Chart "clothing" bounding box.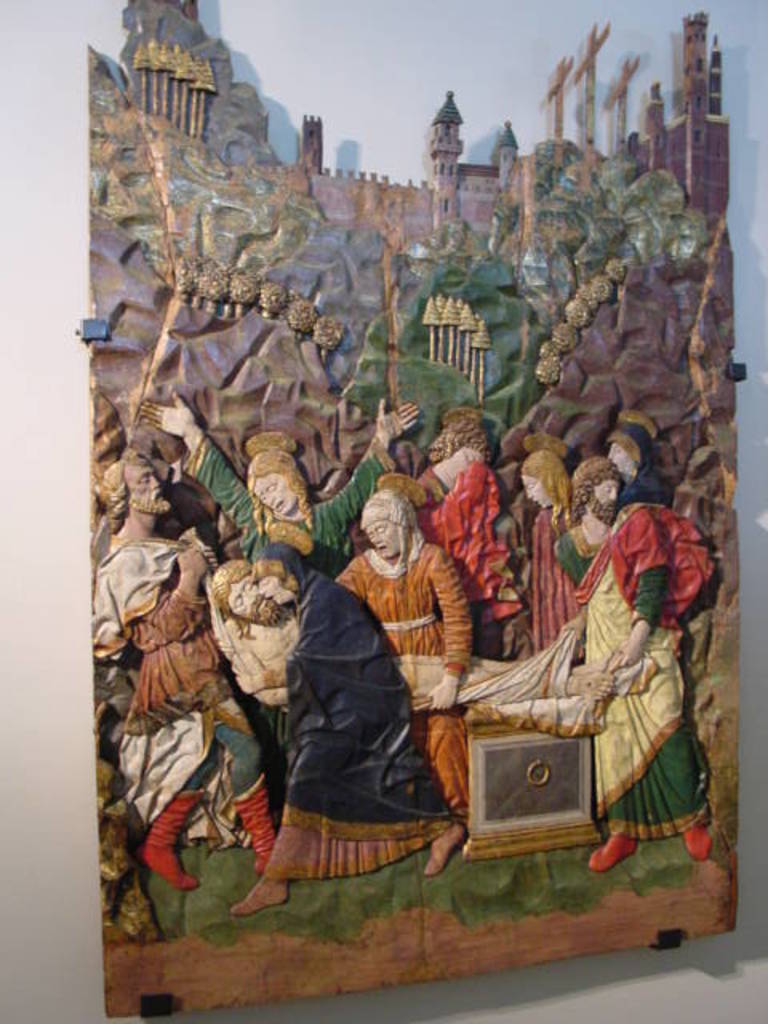
Charted: (253,531,459,882).
